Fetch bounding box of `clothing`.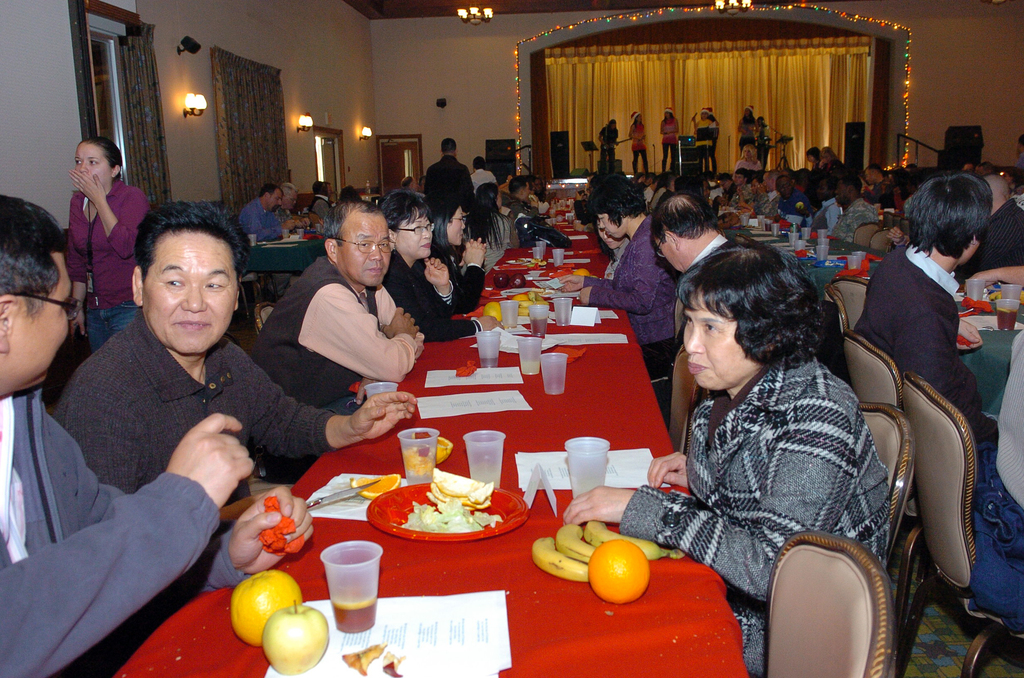
Bbox: <region>839, 172, 873, 239</region>.
